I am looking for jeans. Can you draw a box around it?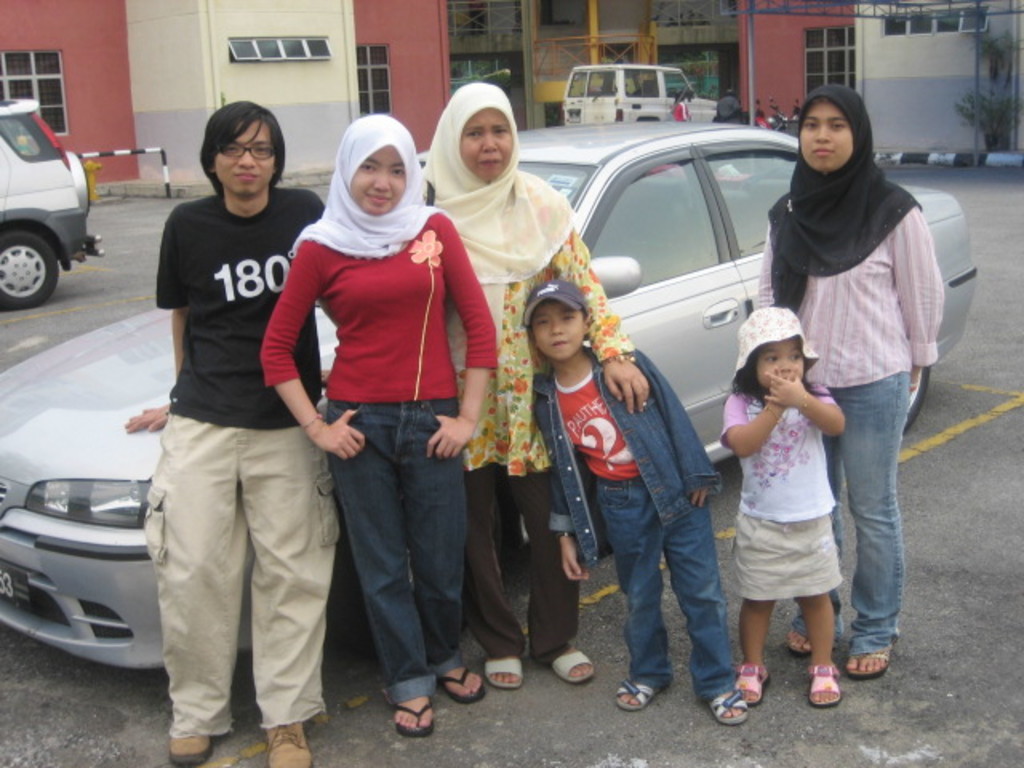
Sure, the bounding box is pyautogui.locateOnScreen(592, 478, 734, 706).
